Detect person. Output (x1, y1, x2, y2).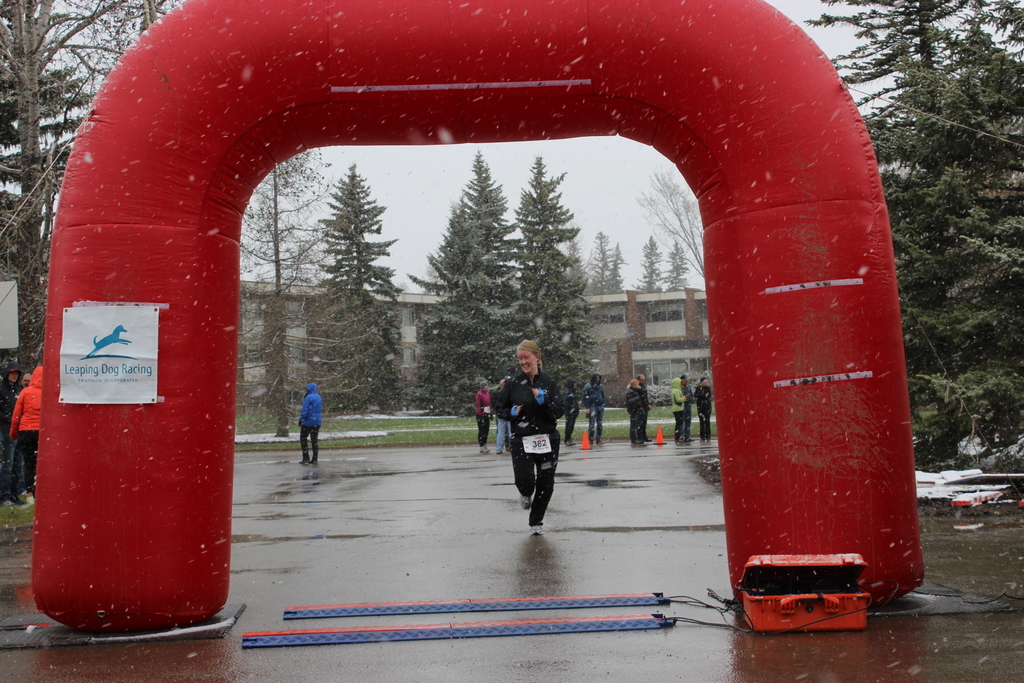
(669, 377, 689, 444).
